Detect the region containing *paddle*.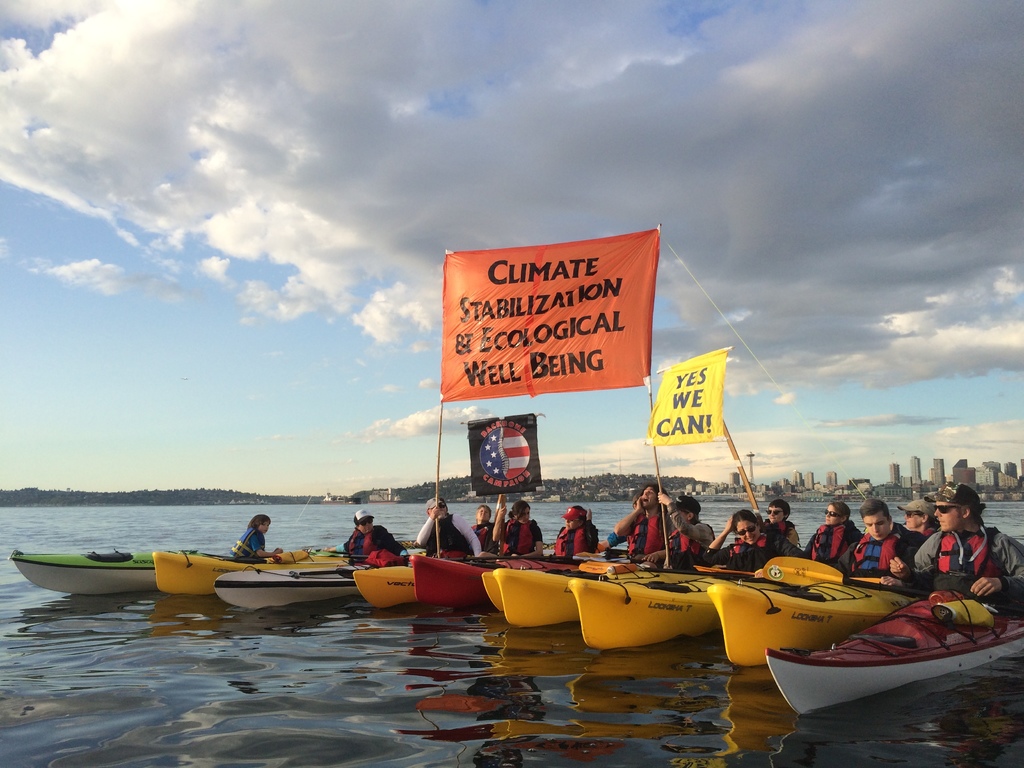
bbox=[762, 554, 928, 602].
